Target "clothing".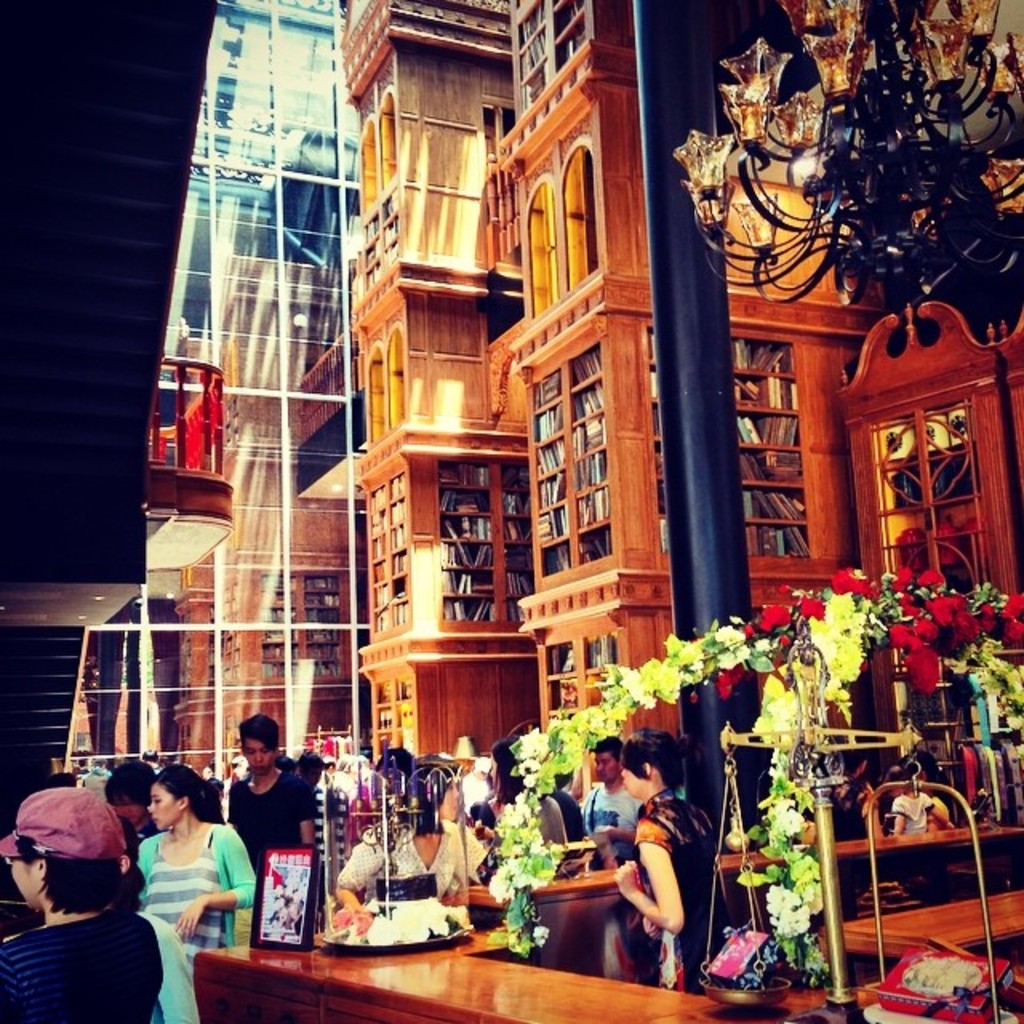
Target region: [333, 813, 491, 909].
